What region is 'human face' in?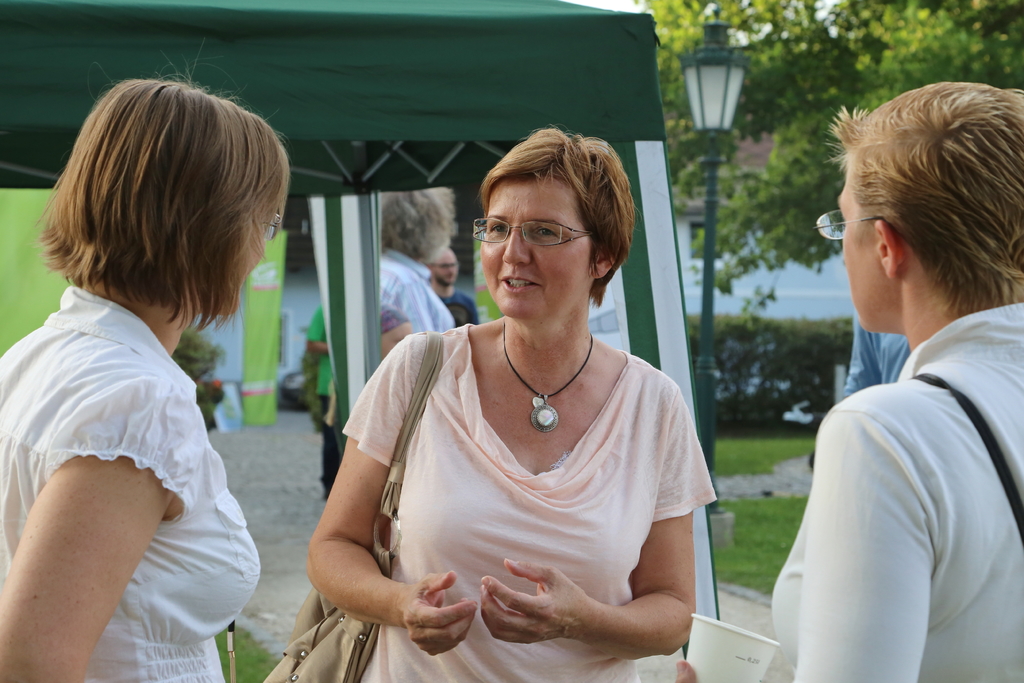
l=834, t=164, r=884, b=329.
